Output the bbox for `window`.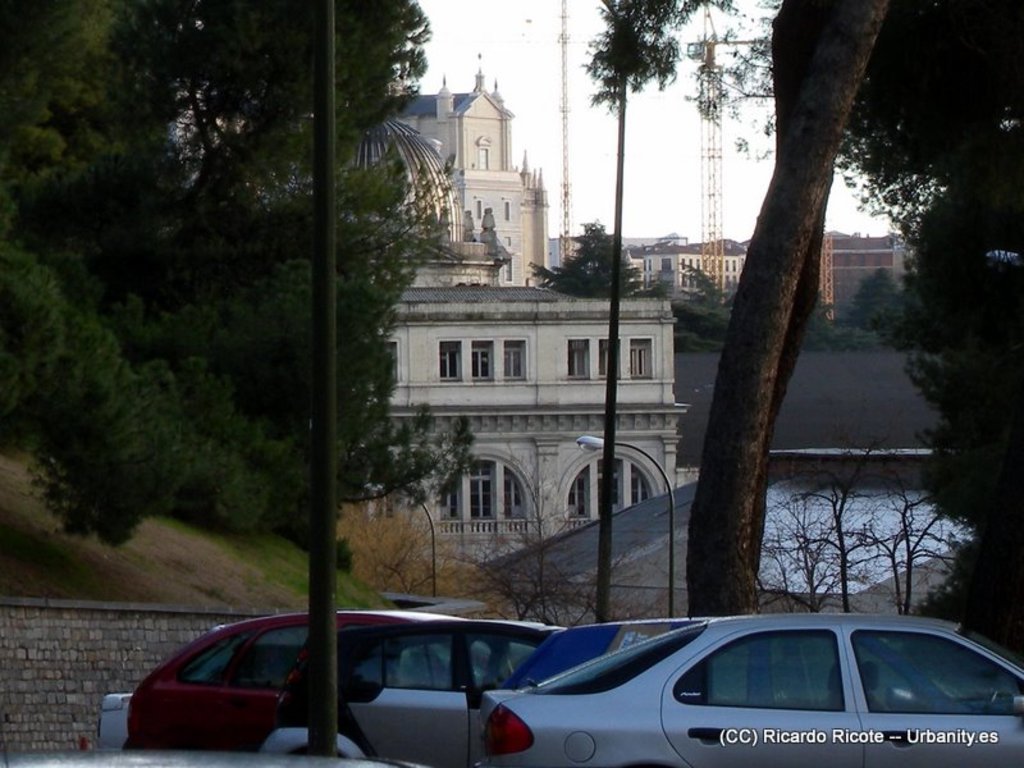
region(628, 333, 655, 378).
